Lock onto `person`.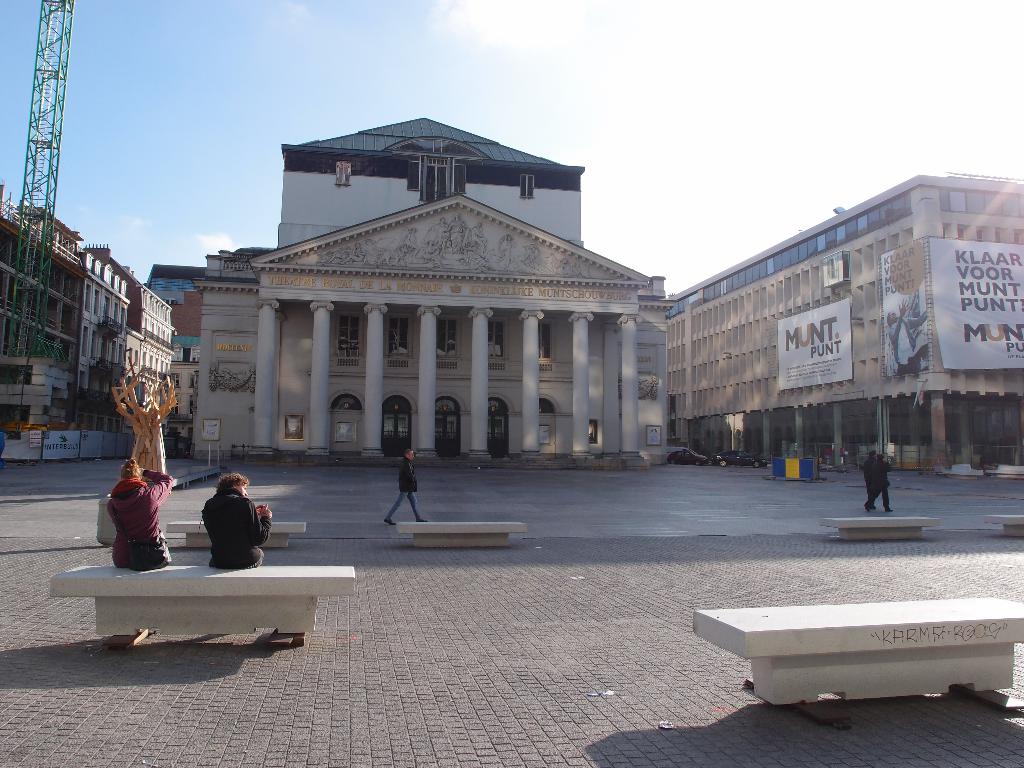
Locked: left=886, top=298, right=930, bottom=379.
